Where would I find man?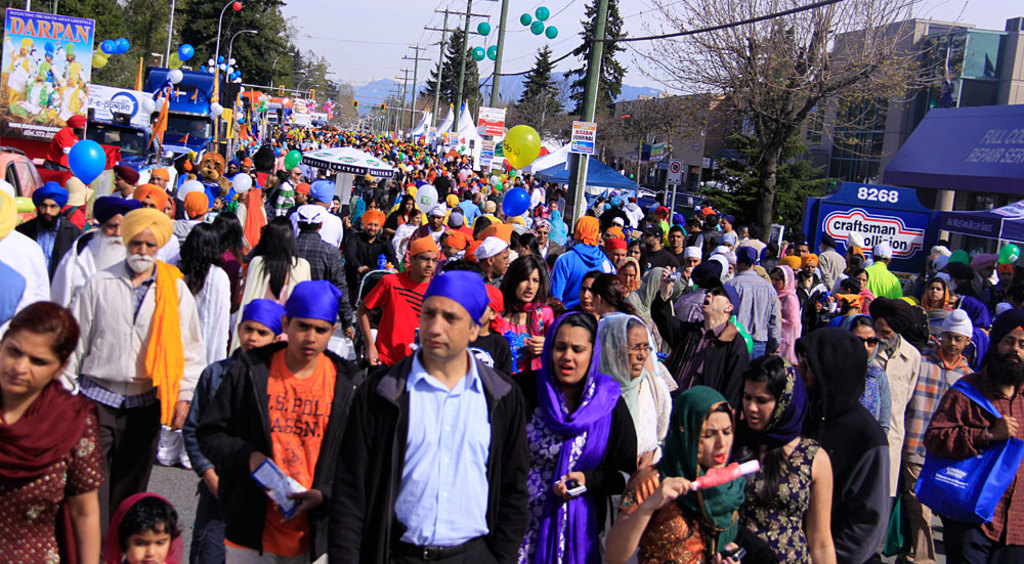
At bbox=[815, 230, 857, 290].
